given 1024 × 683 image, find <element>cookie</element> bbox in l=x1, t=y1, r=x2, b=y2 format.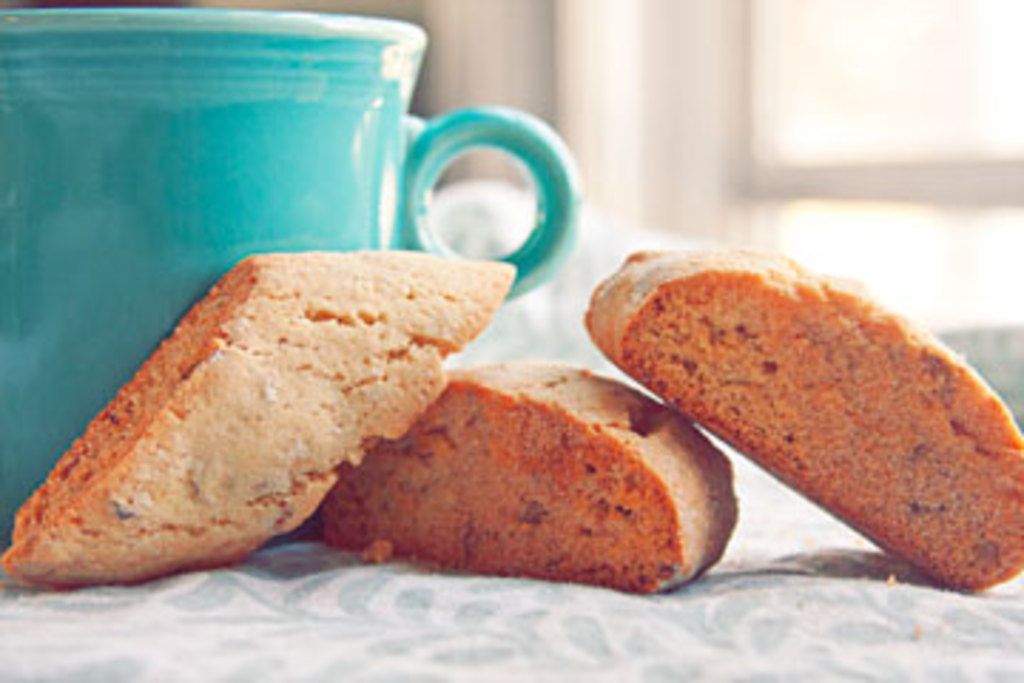
l=0, t=256, r=515, b=592.
